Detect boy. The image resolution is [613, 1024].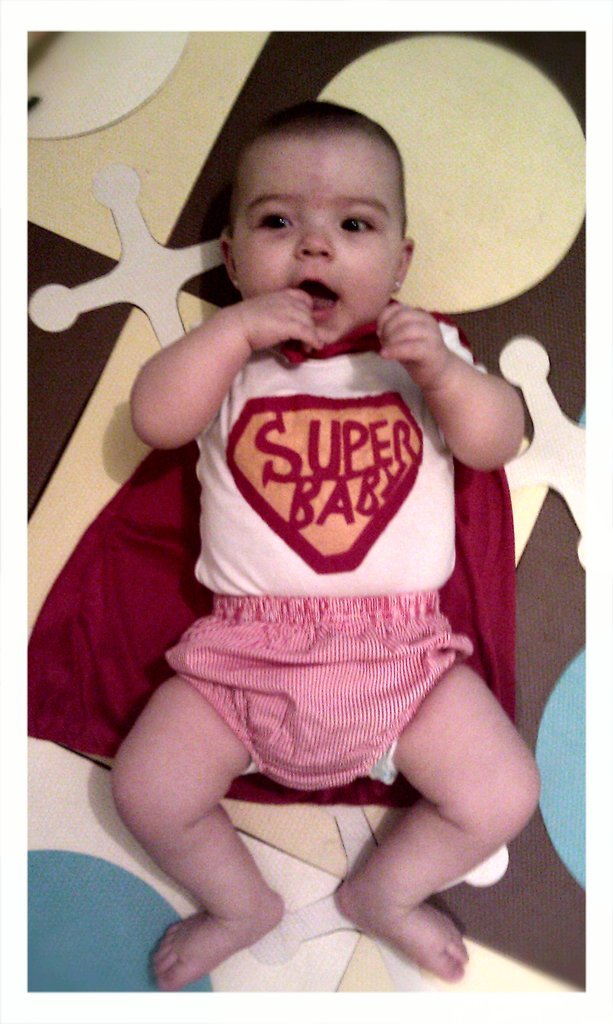
[67,115,542,934].
